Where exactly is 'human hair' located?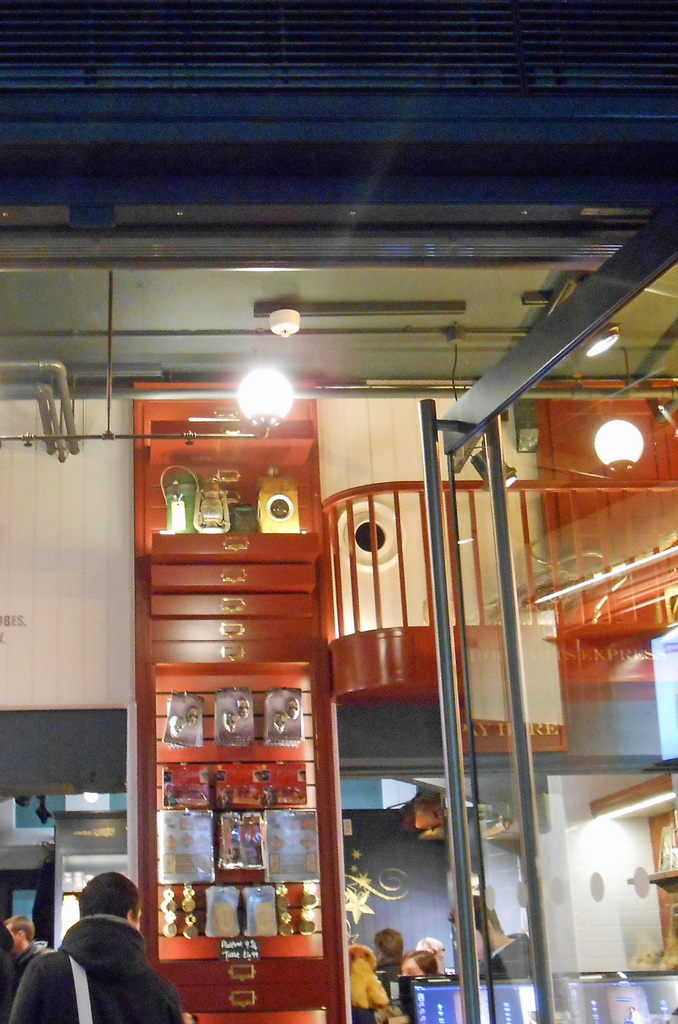
Its bounding box is 78 873 142 920.
